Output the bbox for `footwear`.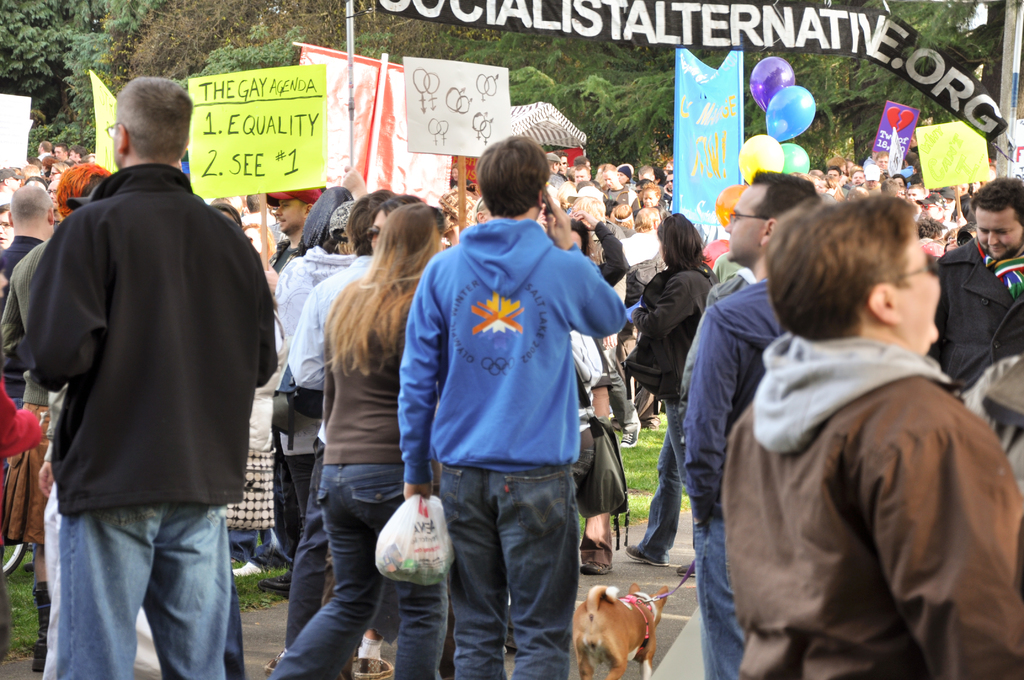
pyautogui.locateOnScreen(260, 652, 281, 676).
